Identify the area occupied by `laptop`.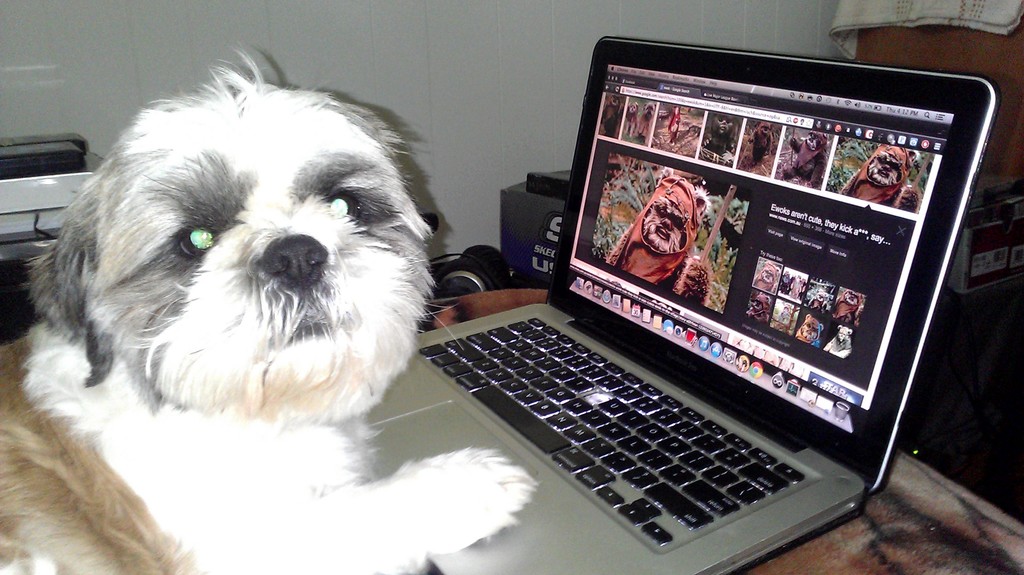
Area: detection(356, 29, 996, 574).
